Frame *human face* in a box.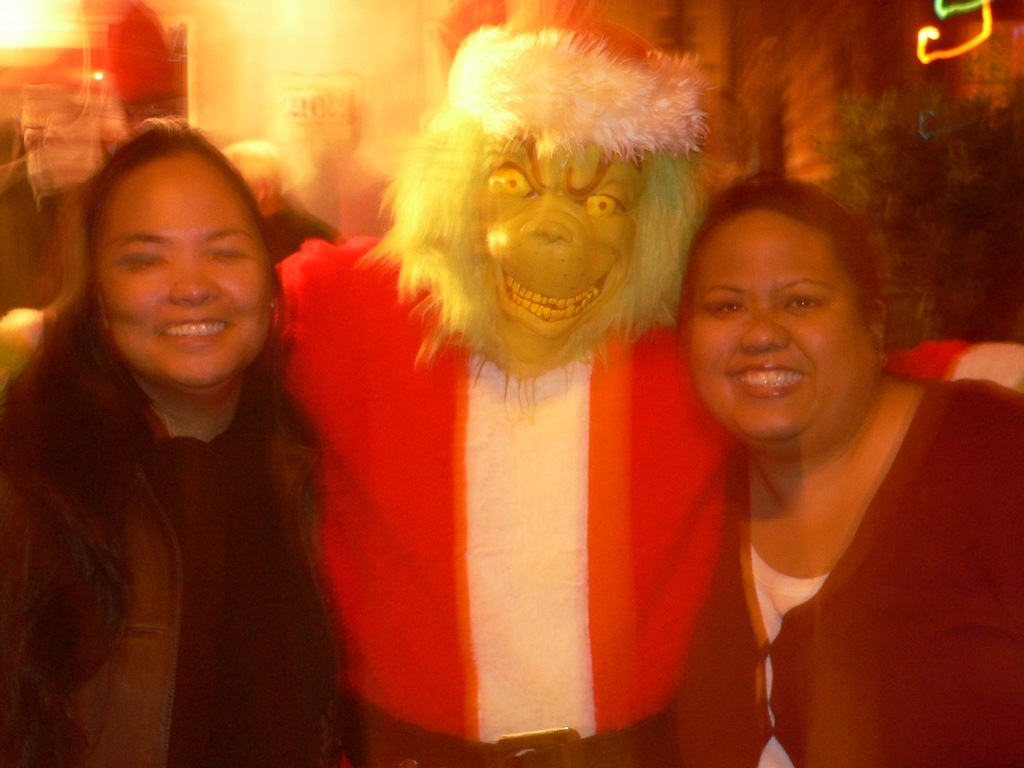
rect(689, 200, 860, 438).
